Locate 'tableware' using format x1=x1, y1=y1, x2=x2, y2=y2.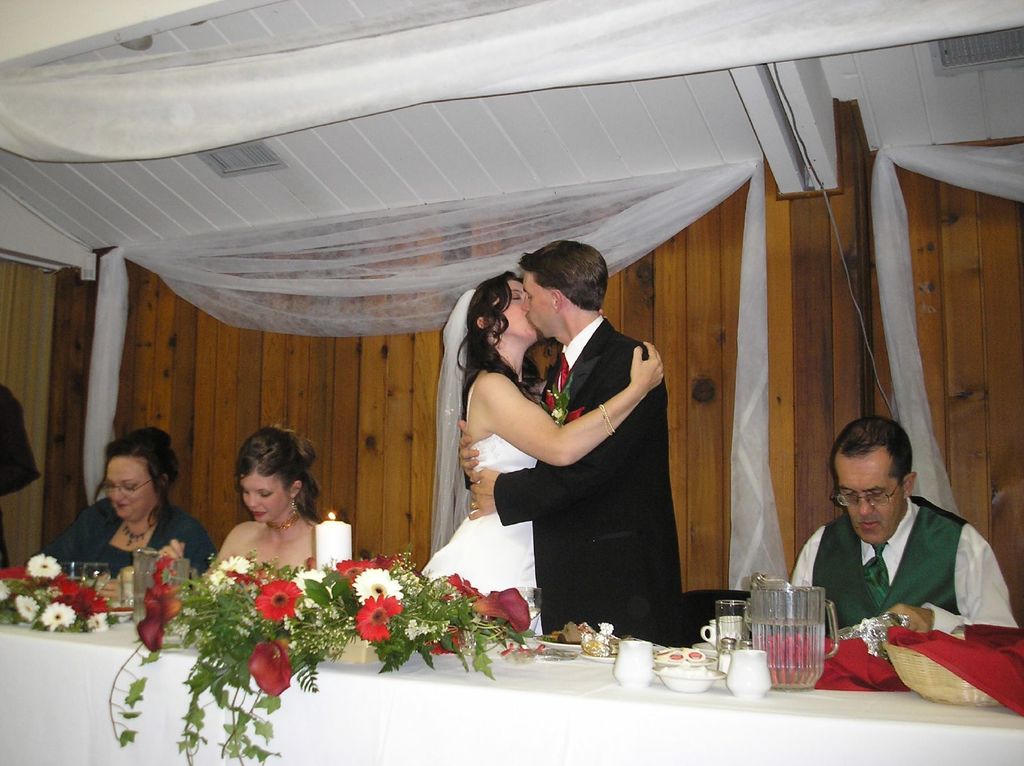
x1=115, y1=568, x2=133, y2=609.
